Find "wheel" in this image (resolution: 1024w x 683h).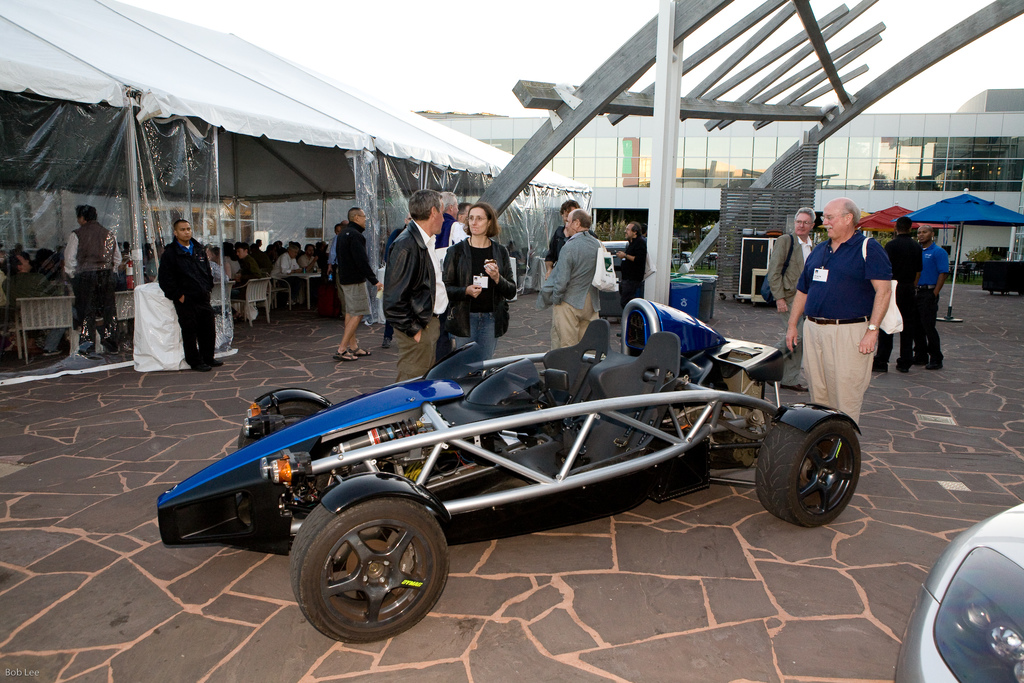
region(241, 398, 325, 454).
